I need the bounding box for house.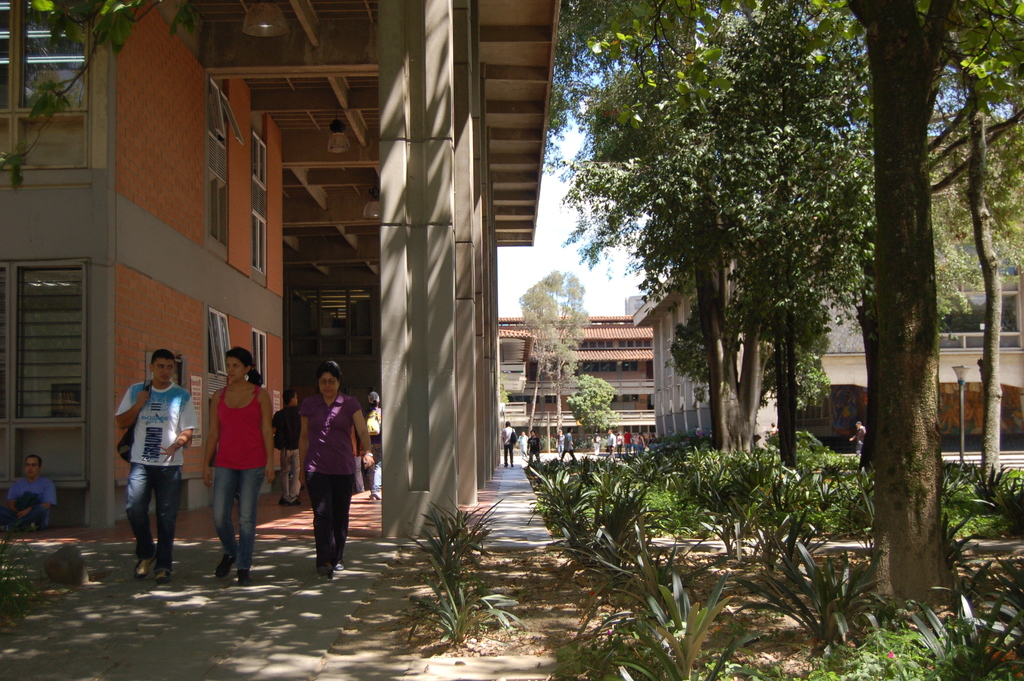
Here it is: {"x1": 5, "y1": 0, "x2": 560, "y2": 543}.
